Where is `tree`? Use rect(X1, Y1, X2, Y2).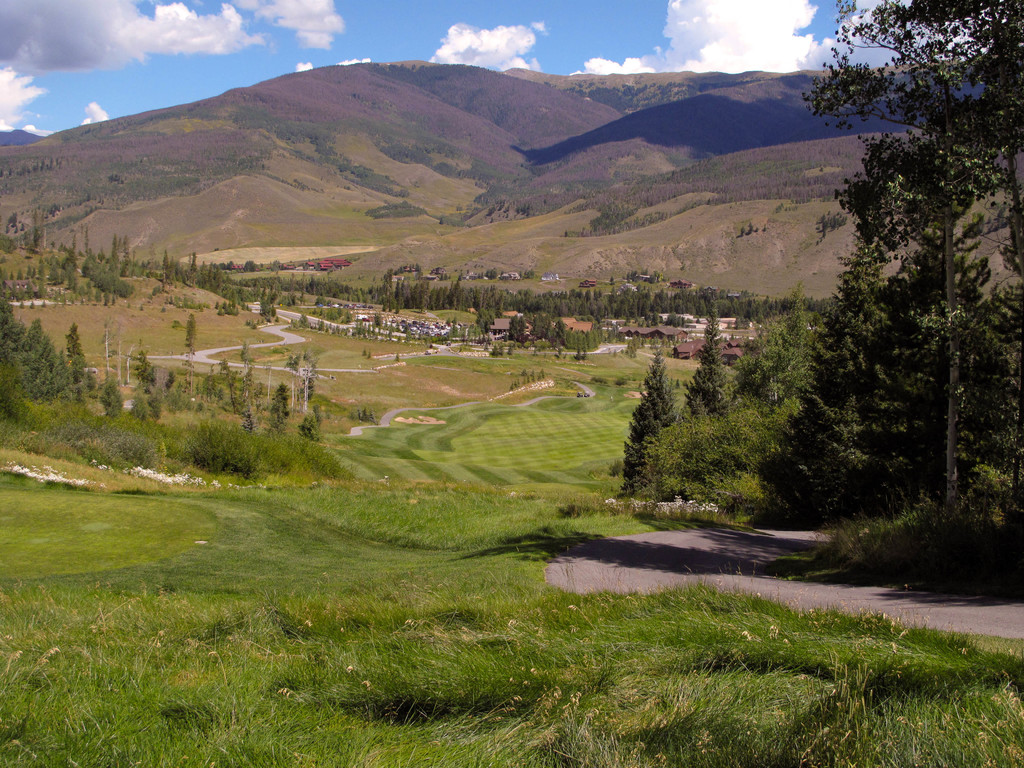
rect(621, 349, 680, 502).
